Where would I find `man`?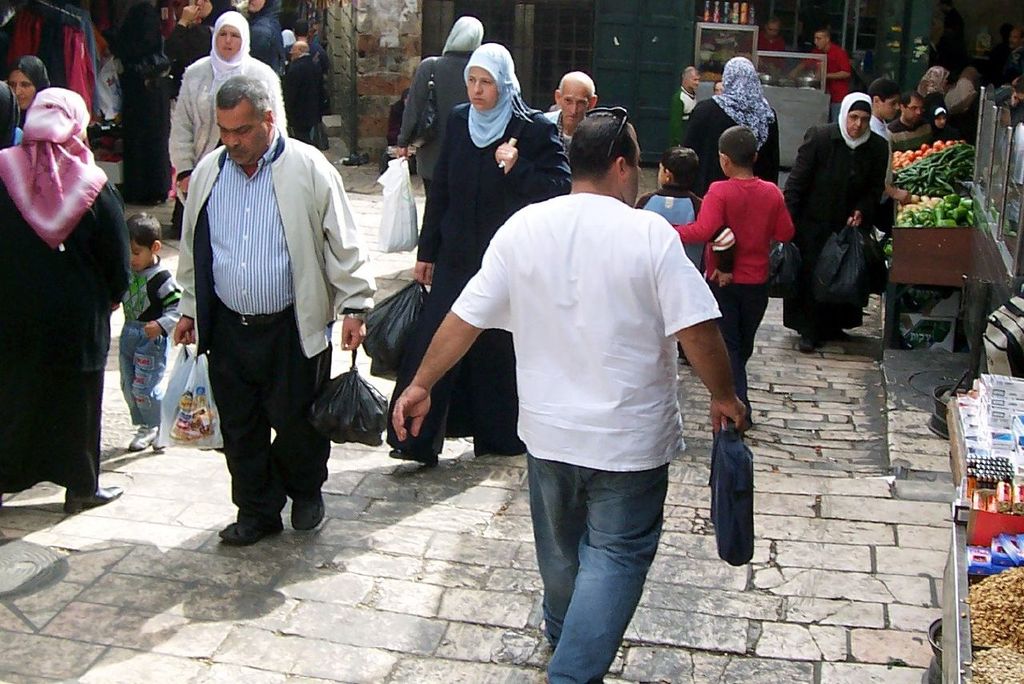
At left=791, top=28, right=850, bottom=119.
